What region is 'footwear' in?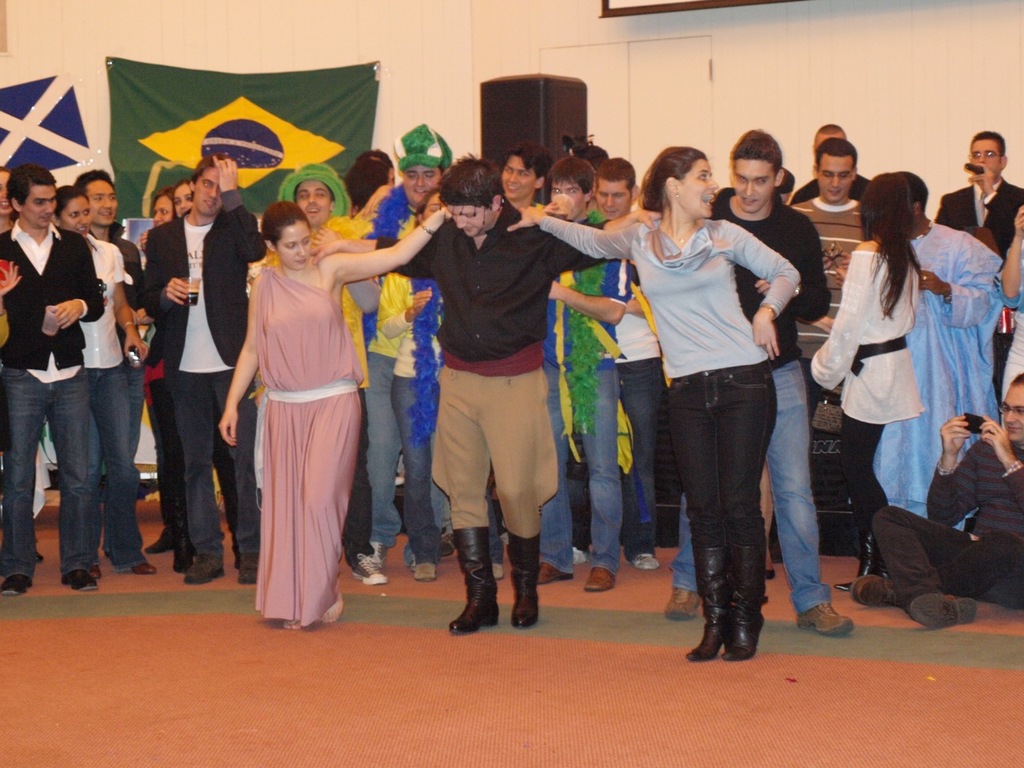
rect(490, 562, 506, 580).
